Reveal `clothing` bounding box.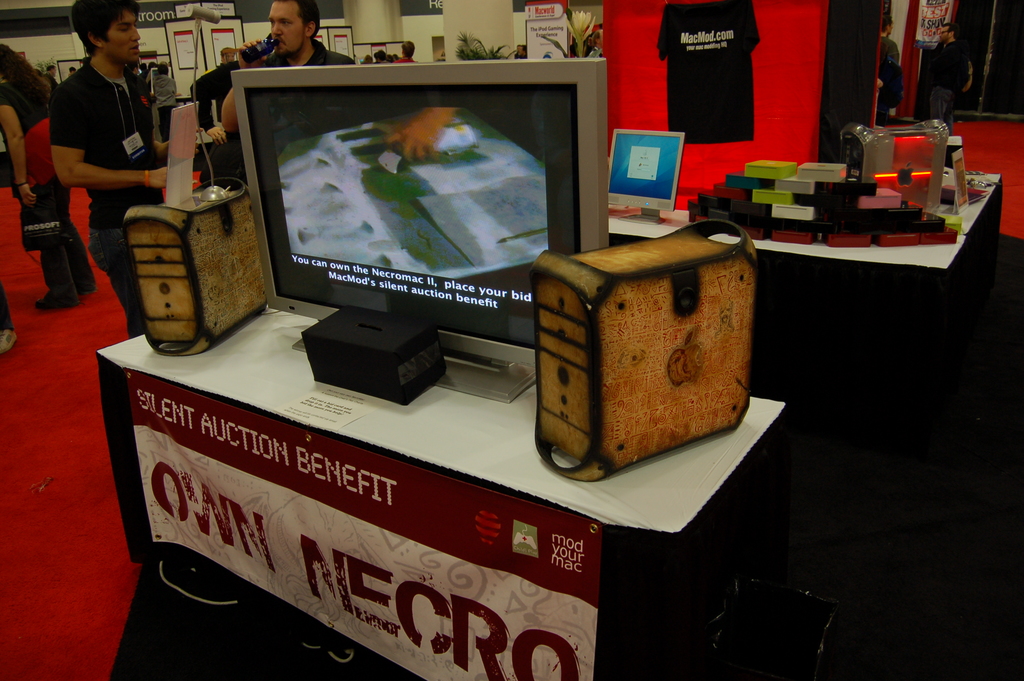
Revealed: rect(191, 62, 249, 140).
